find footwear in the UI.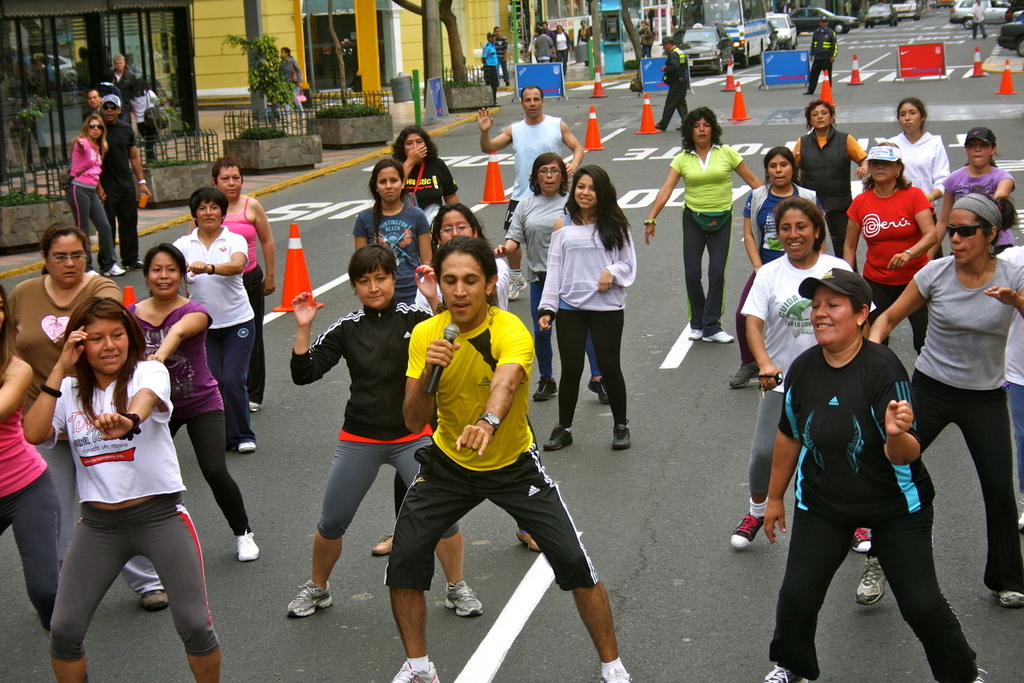
UI element at (587, 376, 609, 403).
